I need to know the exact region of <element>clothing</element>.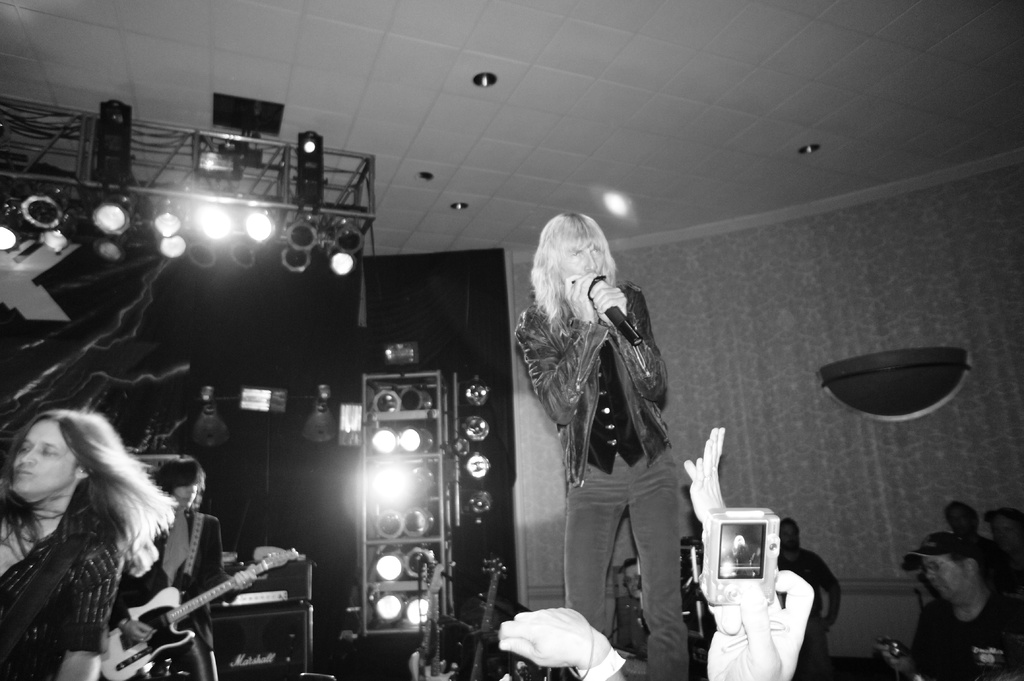
Region: box(504, 275, 689, 680).
